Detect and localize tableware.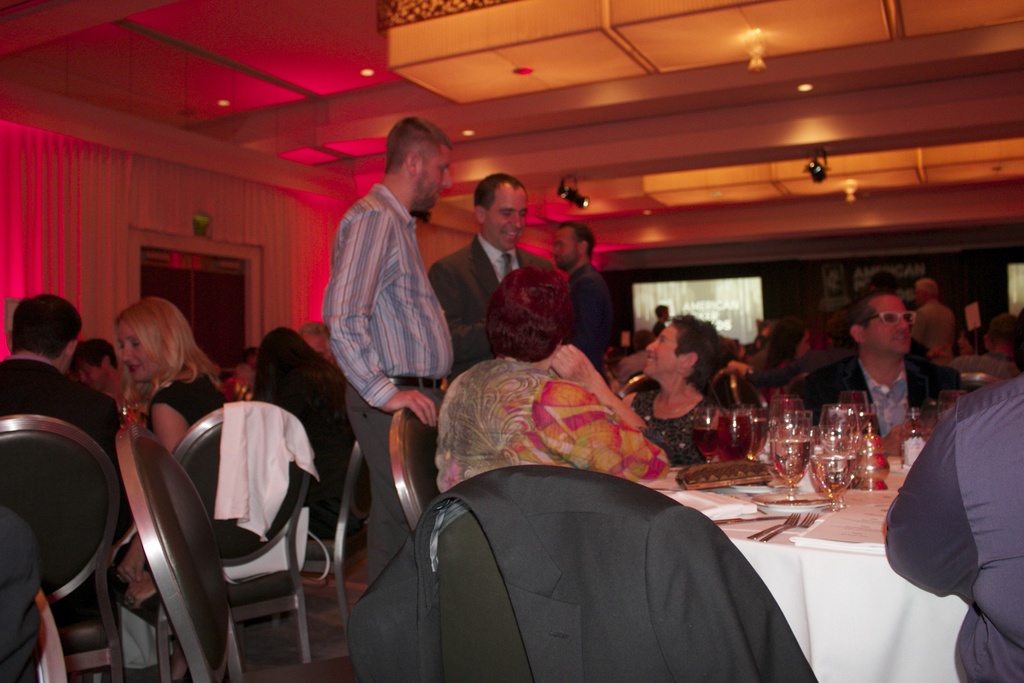
Localized at bbox=(691, 480, 810, 509).
